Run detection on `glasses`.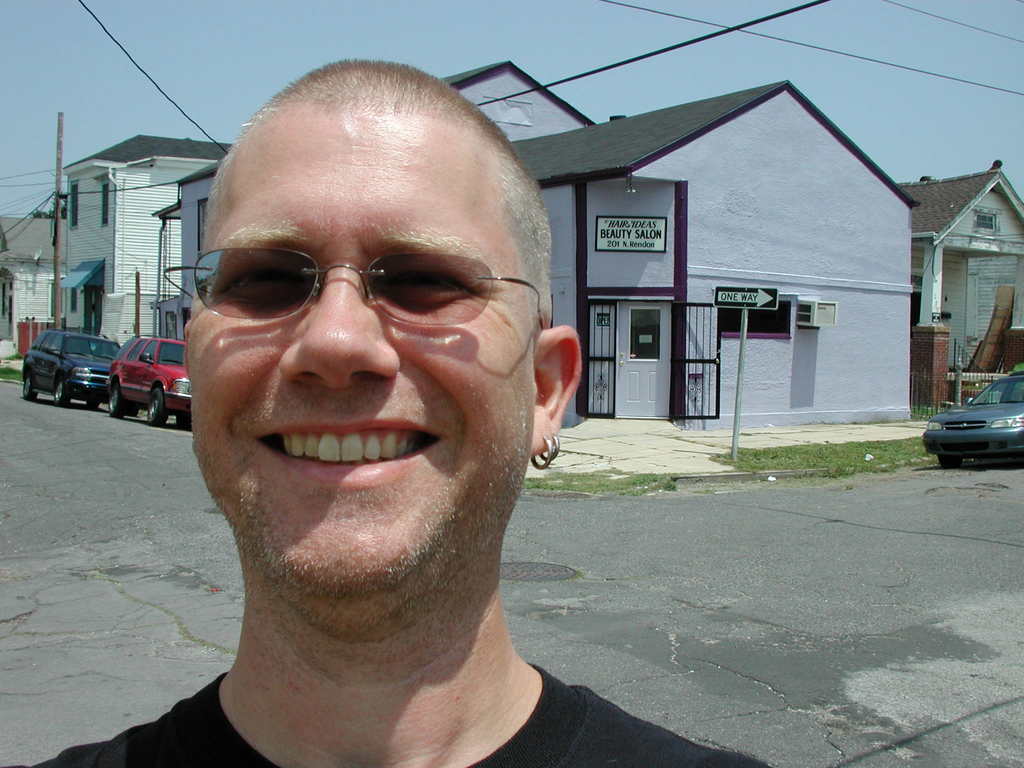
Result: [left=186, top=200, right=523, bottom=356].
